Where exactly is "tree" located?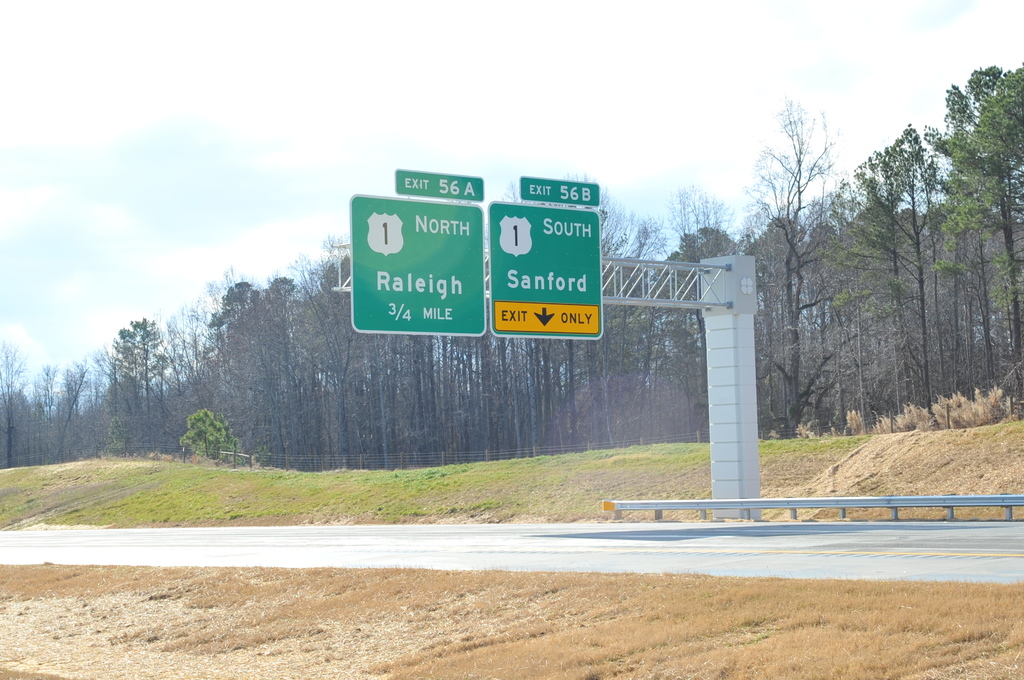
Its bounding box is 824,118,950,425.
